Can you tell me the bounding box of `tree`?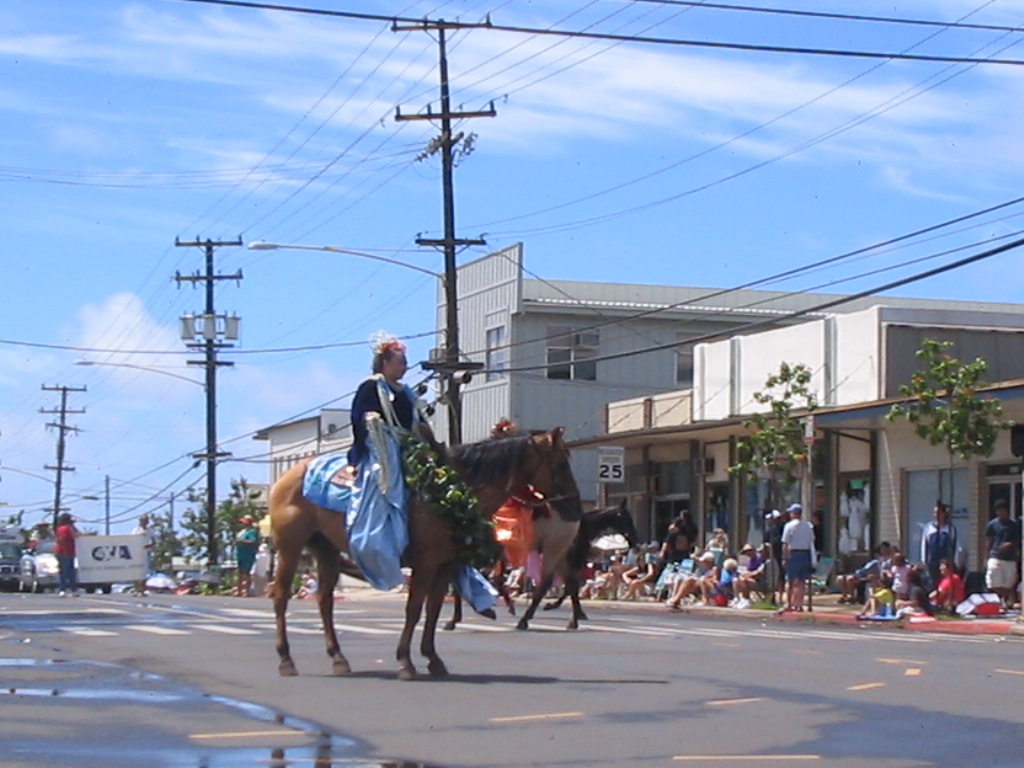
{"x1": 725, "y1": 360, "x2": 821, "y2": 599}.
